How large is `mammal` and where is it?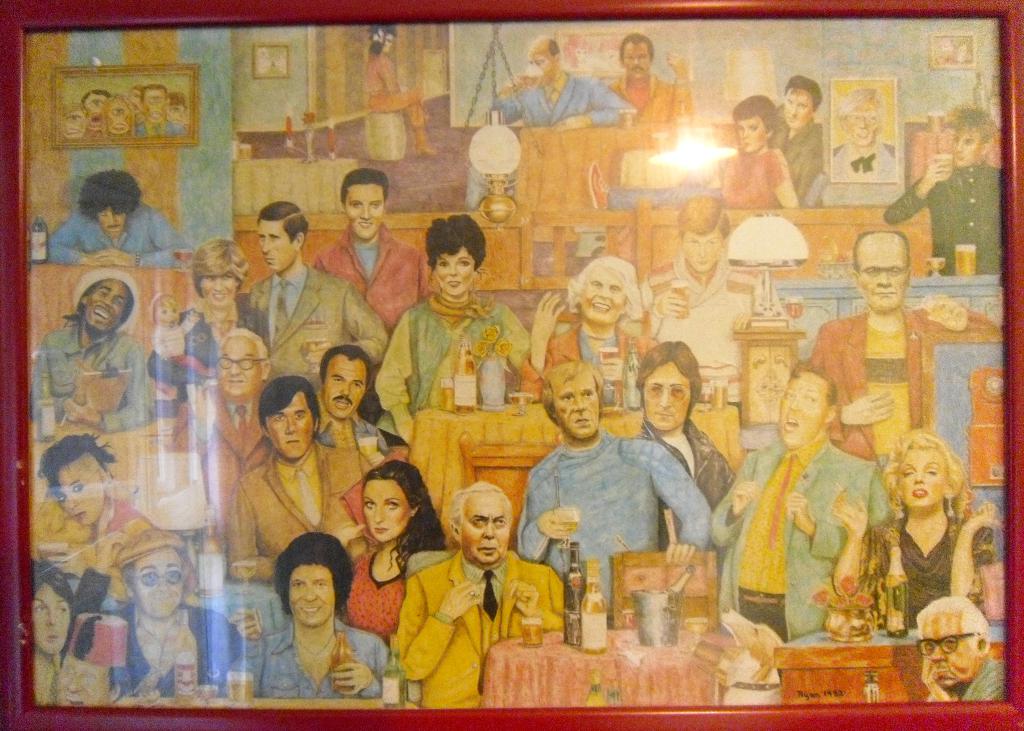
Bounding box: (x1=174, y1=325, x2=280, y2=502).
